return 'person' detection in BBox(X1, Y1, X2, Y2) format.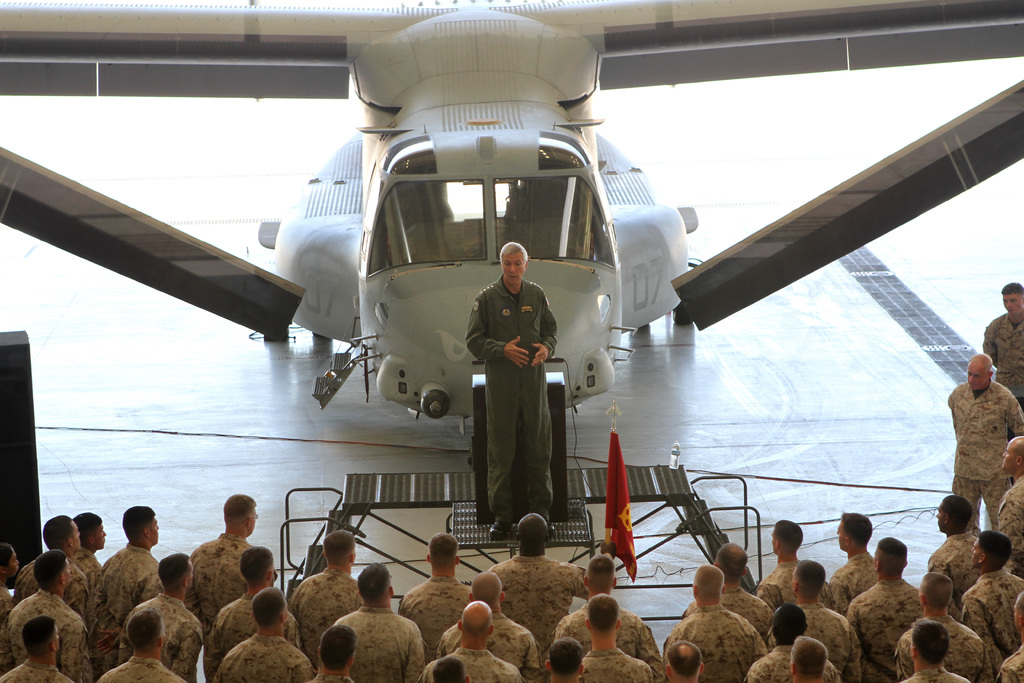
BBox(0, 603, 74, 682).
